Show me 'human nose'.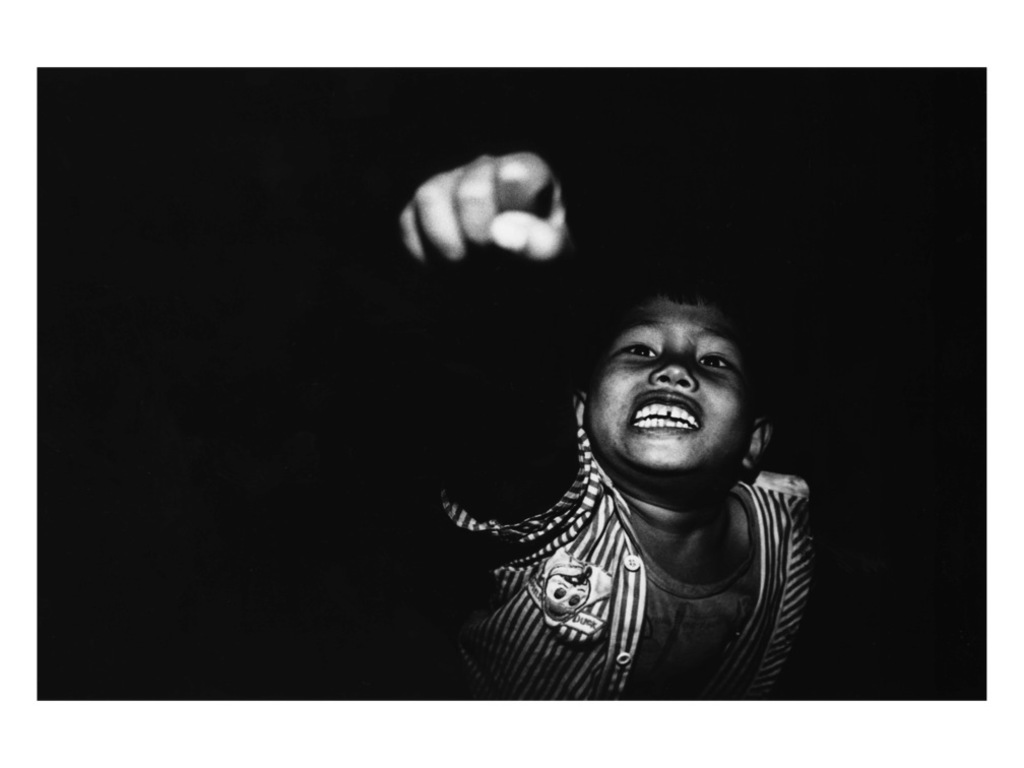
'human nose' is here: bbox=(647, 359, 701, 388).
